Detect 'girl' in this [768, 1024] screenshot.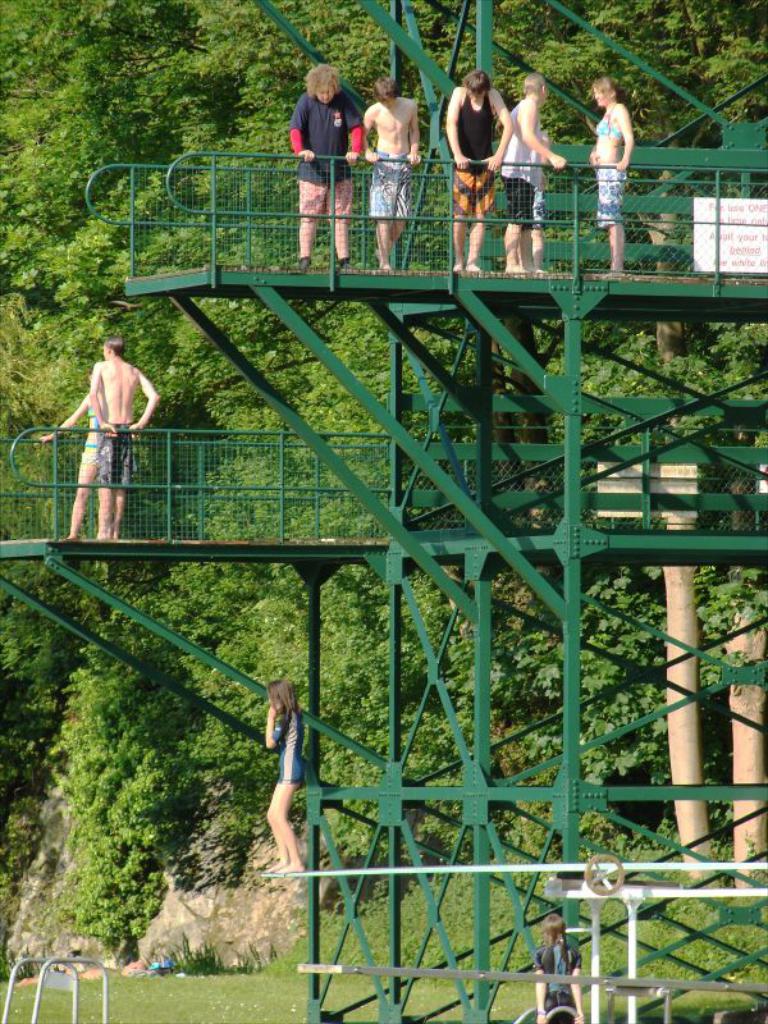
Detection: (264,681,302,867).
